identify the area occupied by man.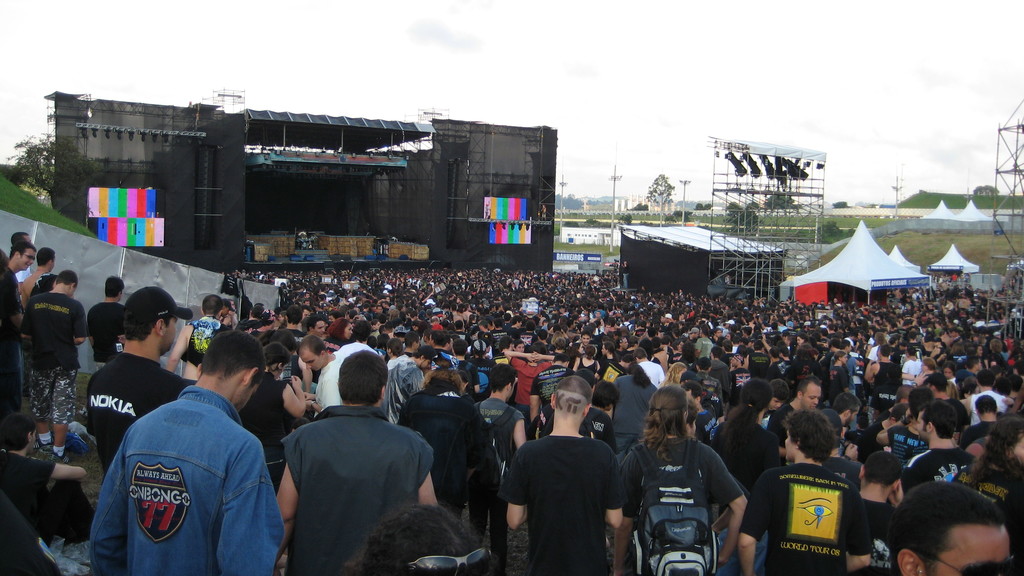
Area: 500 381 624 570.
